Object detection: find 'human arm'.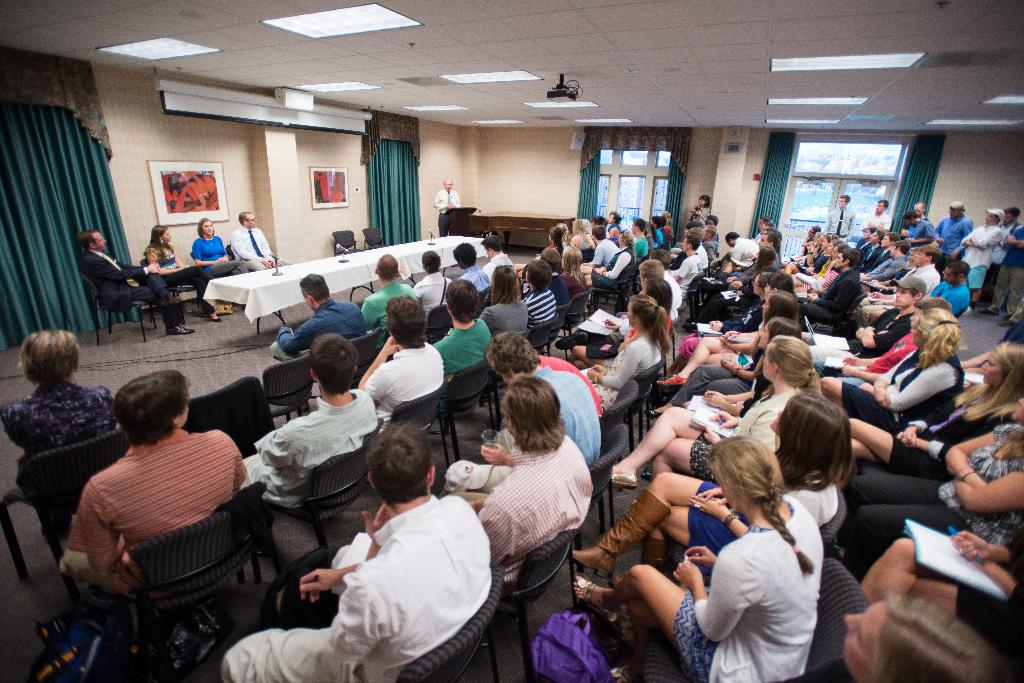
detection(468, 496, 518, 563).
